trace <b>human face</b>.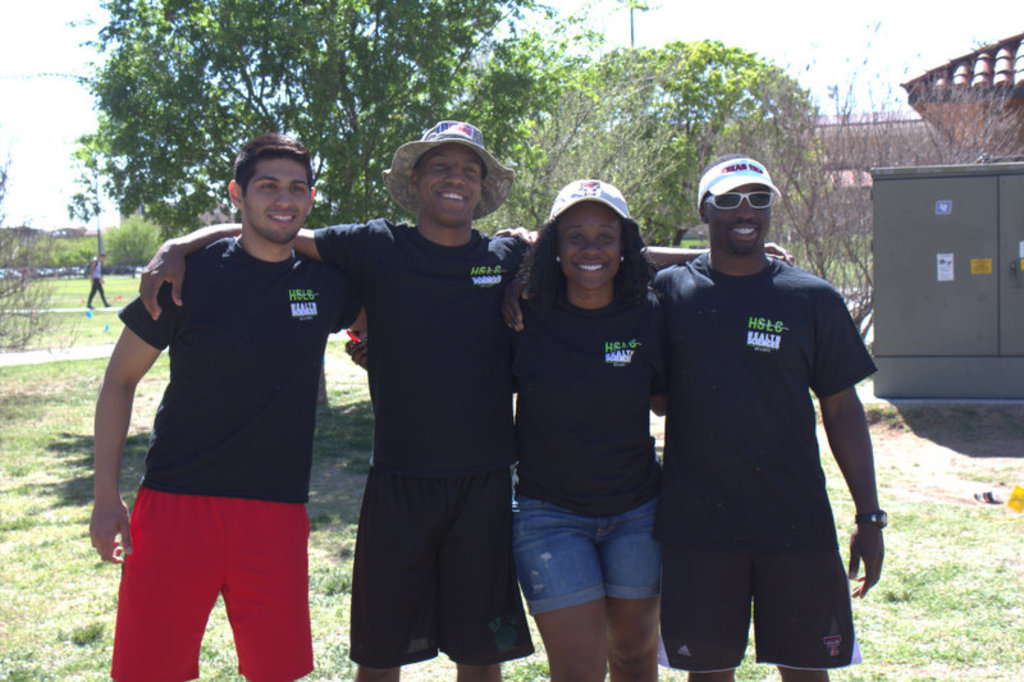
Traced to 712 188 771 260.
